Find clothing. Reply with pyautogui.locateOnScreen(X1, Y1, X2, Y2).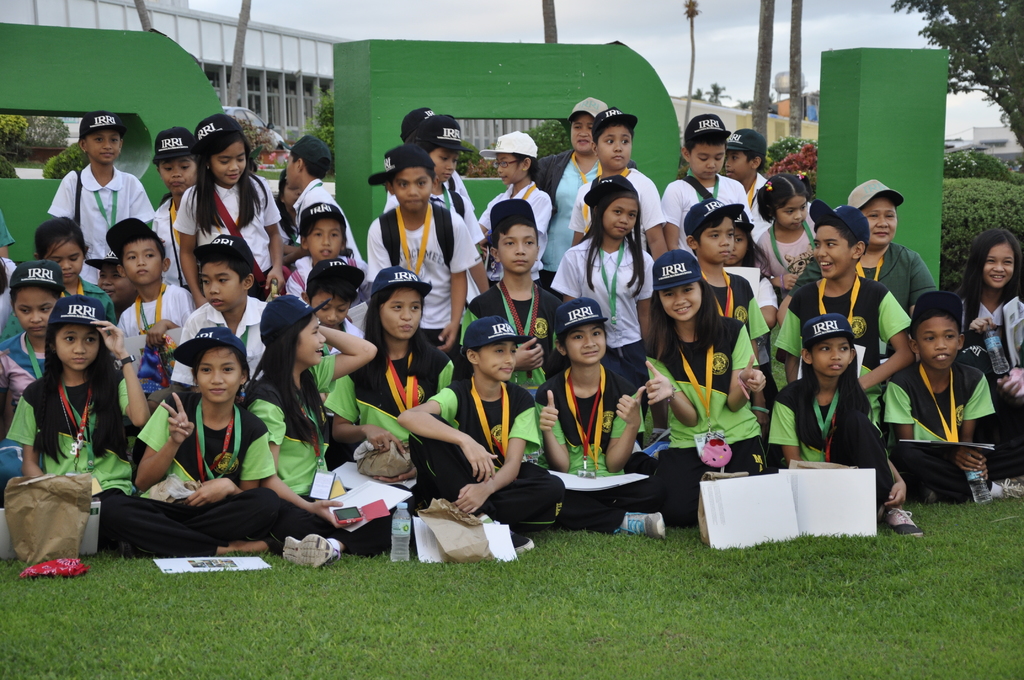
pyautogui.locateOnScreen(410, 372, 563, 537).
